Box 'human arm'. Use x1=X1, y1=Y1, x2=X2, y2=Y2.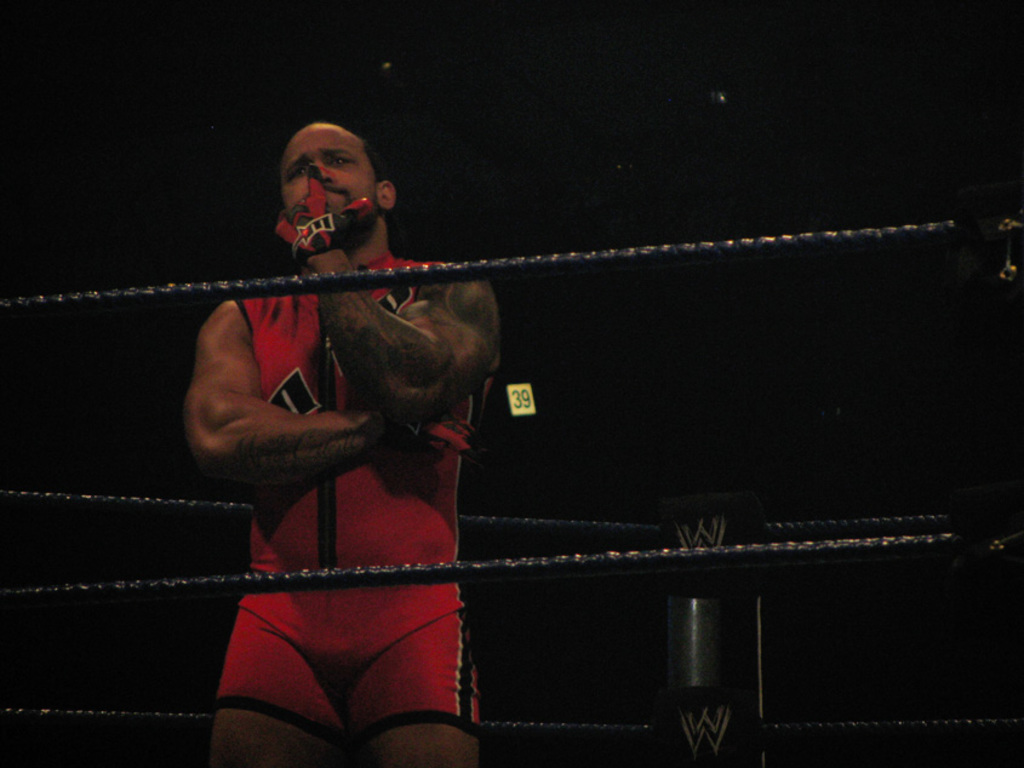
x1=162, y1=304, x2=356, y2=514.
